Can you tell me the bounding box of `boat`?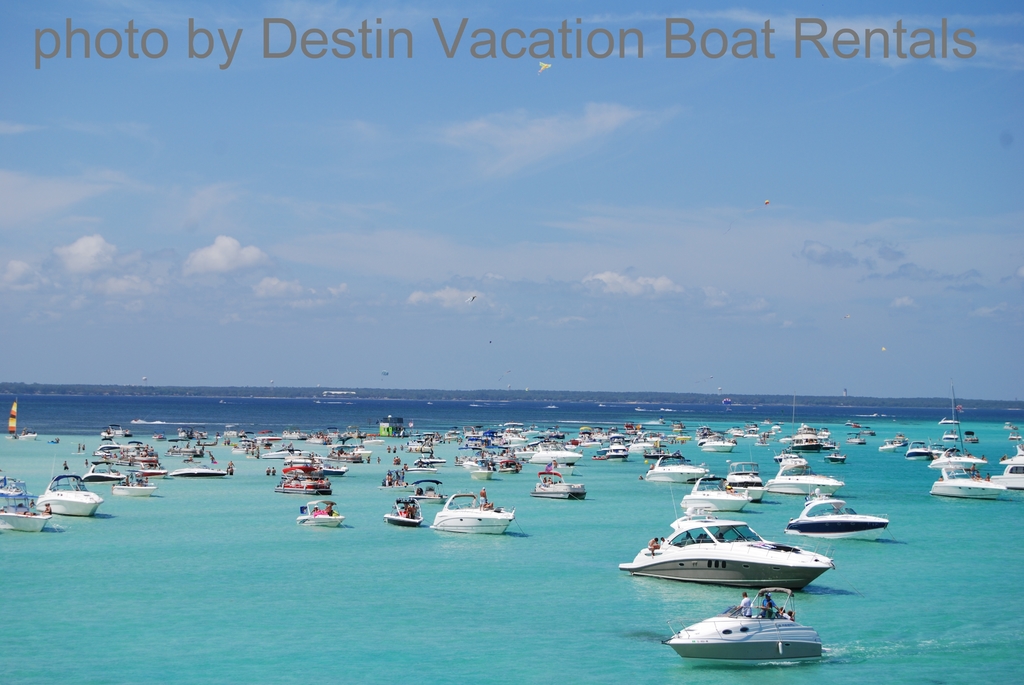
pyautogui.locateOnScreen(314, 432, 324, 442).
